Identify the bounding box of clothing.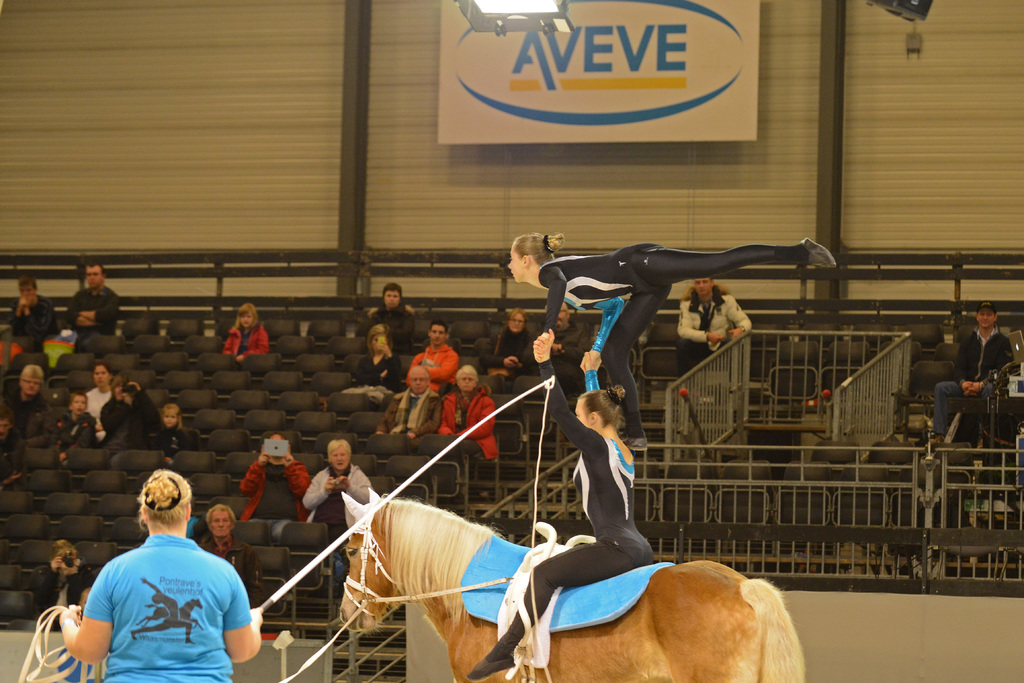
bbox(676, 295, 752, 374).
